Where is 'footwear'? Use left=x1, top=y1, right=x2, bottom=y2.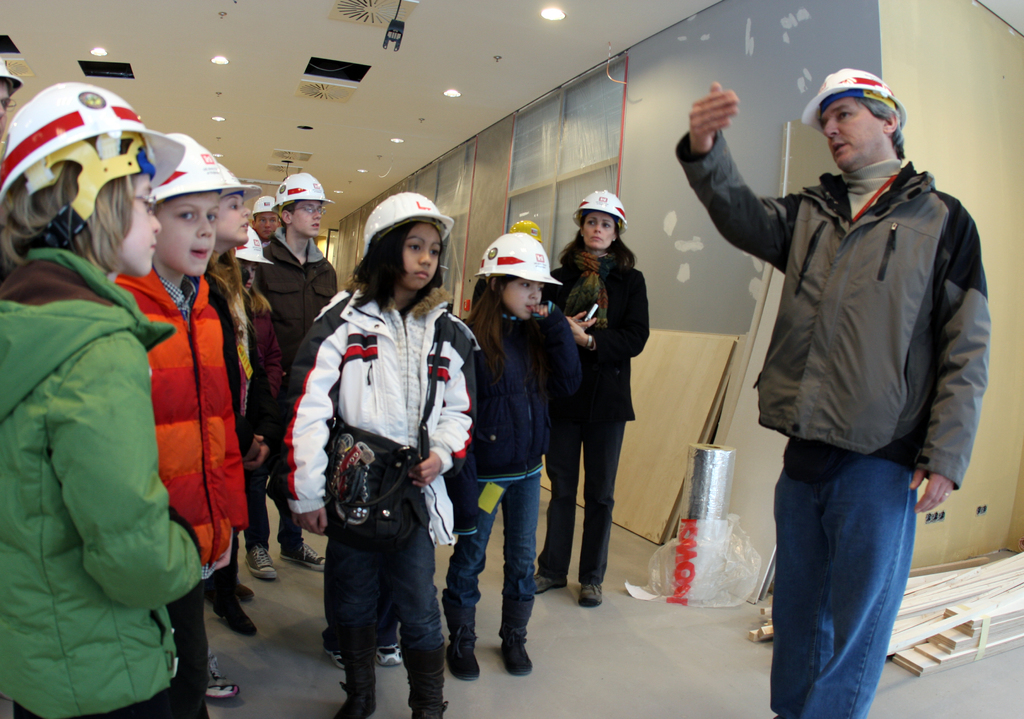
left=573, top=583, right=603, bottom=606.
